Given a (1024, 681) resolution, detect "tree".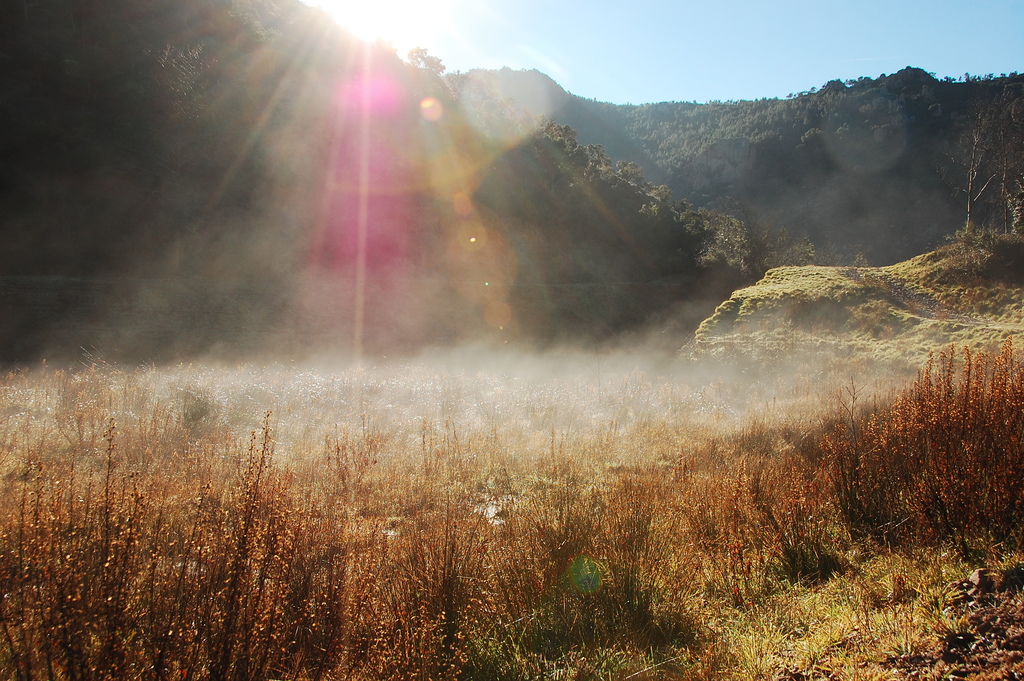
(0, 0, 756, 297).
